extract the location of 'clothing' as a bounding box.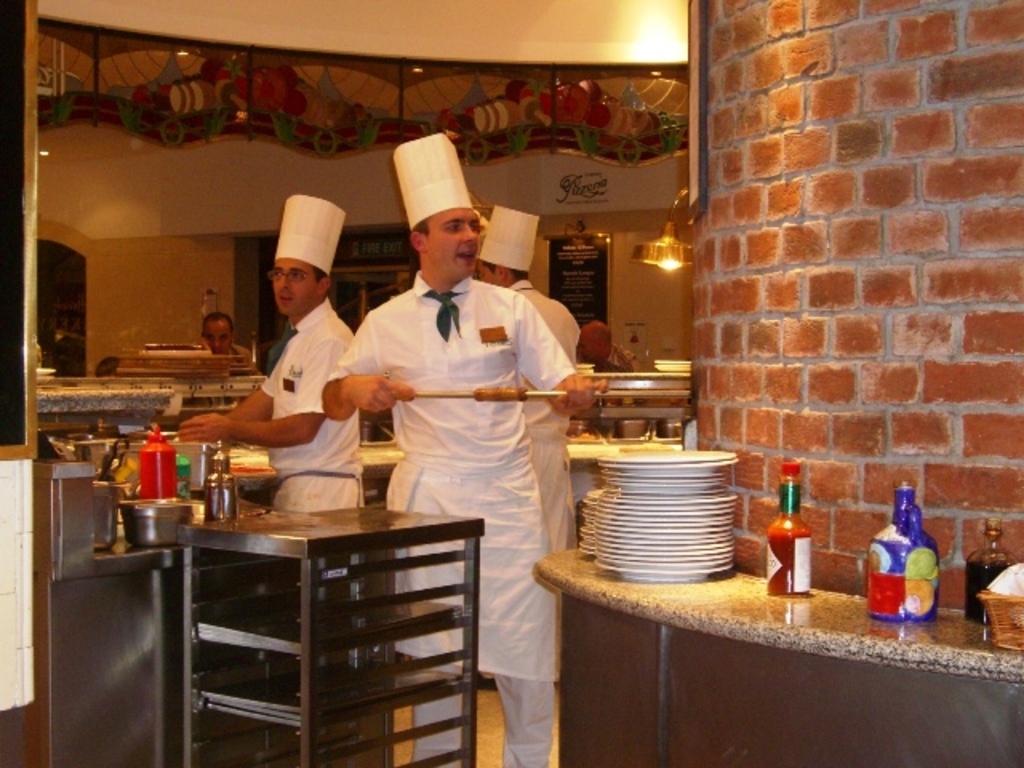
<bbox>234, 347, 269, 376</bbox>.
